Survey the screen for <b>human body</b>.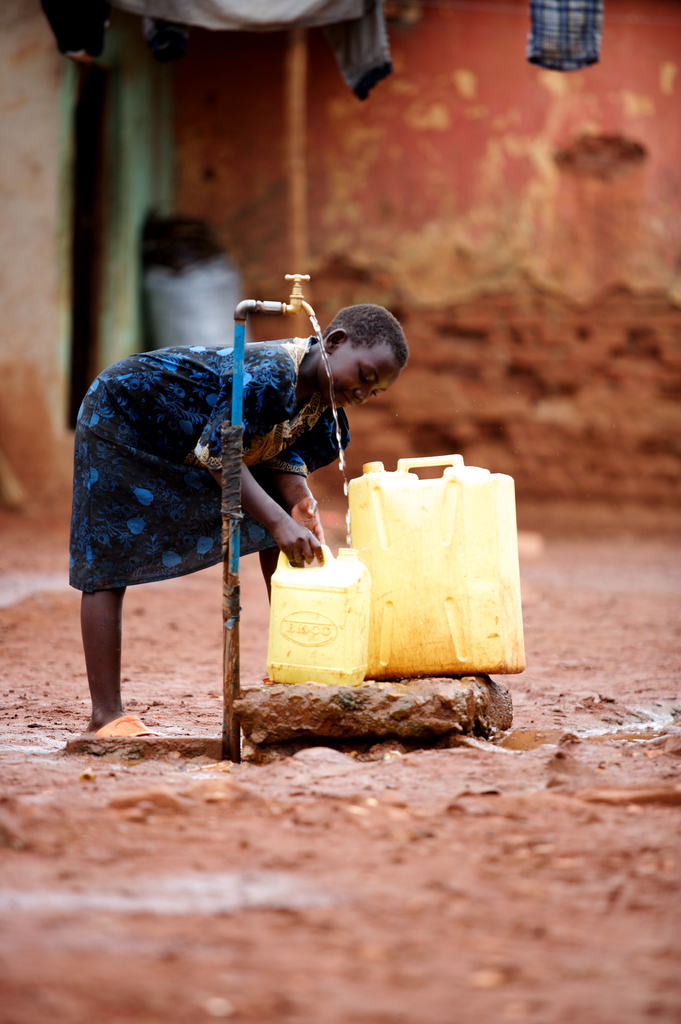
Survey found: region(68, 305, 375, 664).
